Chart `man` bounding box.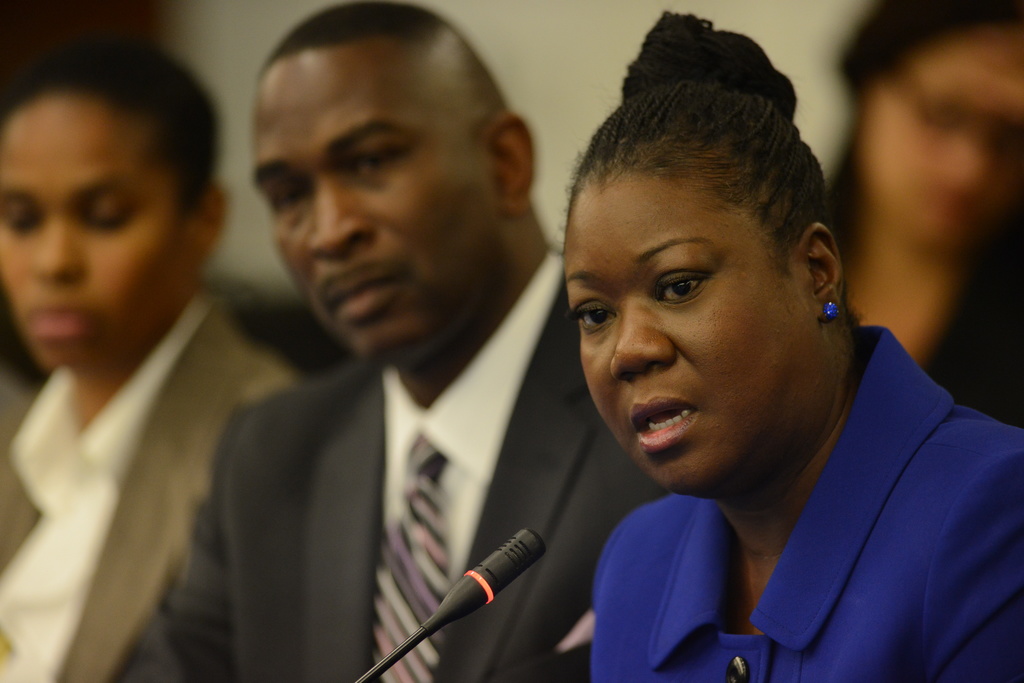
Charted: 97/0/678/682.
